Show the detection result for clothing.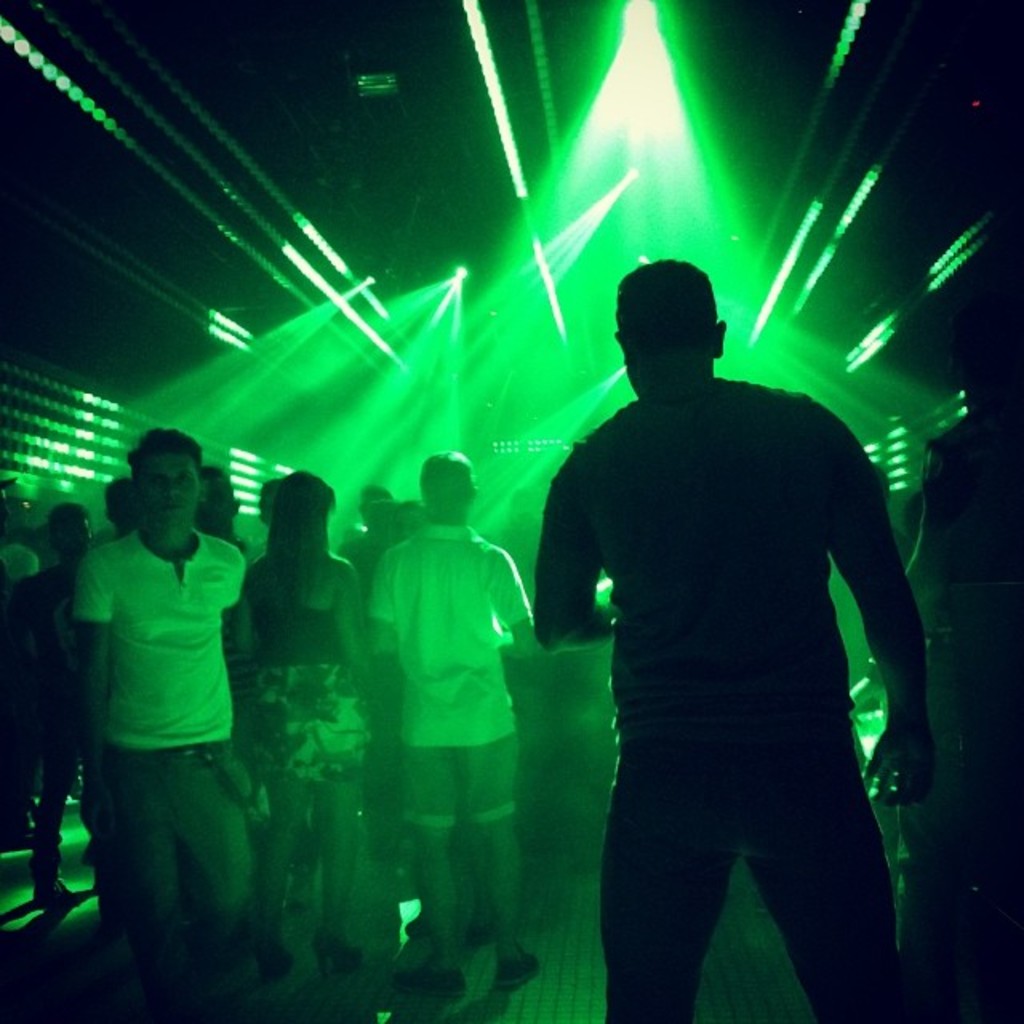
530 306 946 962.
